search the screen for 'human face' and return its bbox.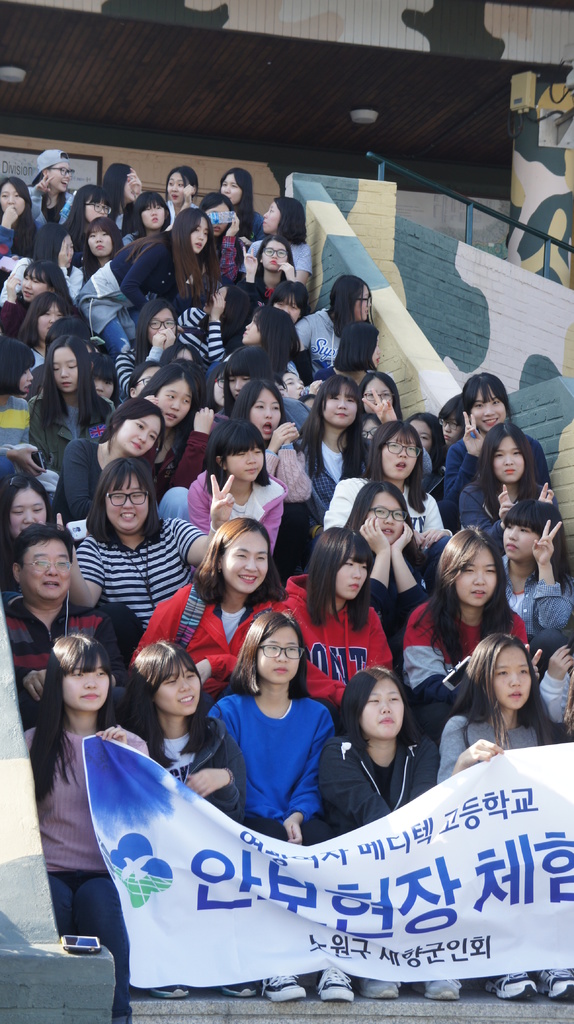
Found: rect(250, 388, 281, 438).
